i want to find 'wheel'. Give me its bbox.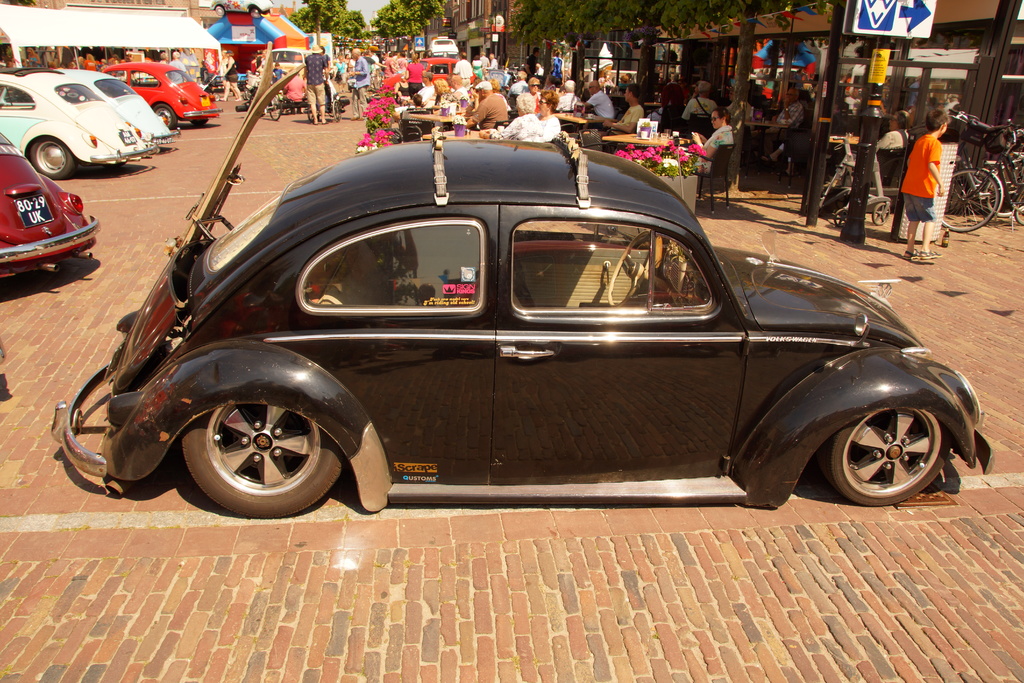
x1=212 y1=93 x2=220 y2=101.
